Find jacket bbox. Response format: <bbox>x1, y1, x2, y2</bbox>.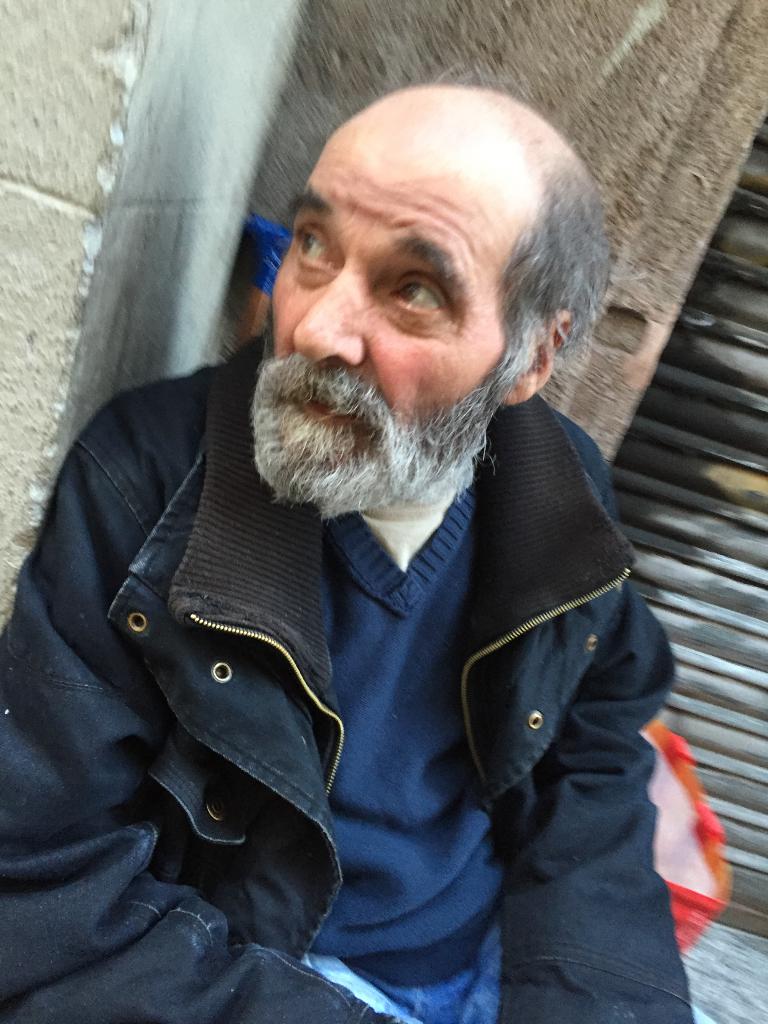
<bbox>3, 225, 697, 1000</bbox>.
